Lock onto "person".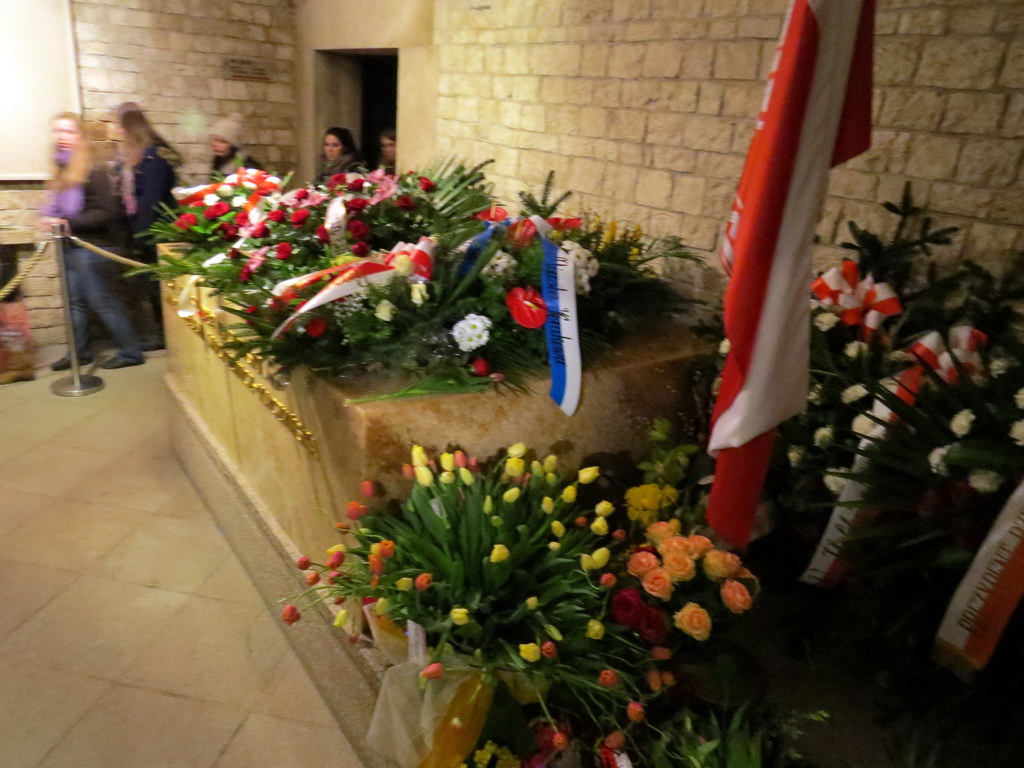
Locked: [x1=205, y1=110, x2=268, y2=184].
